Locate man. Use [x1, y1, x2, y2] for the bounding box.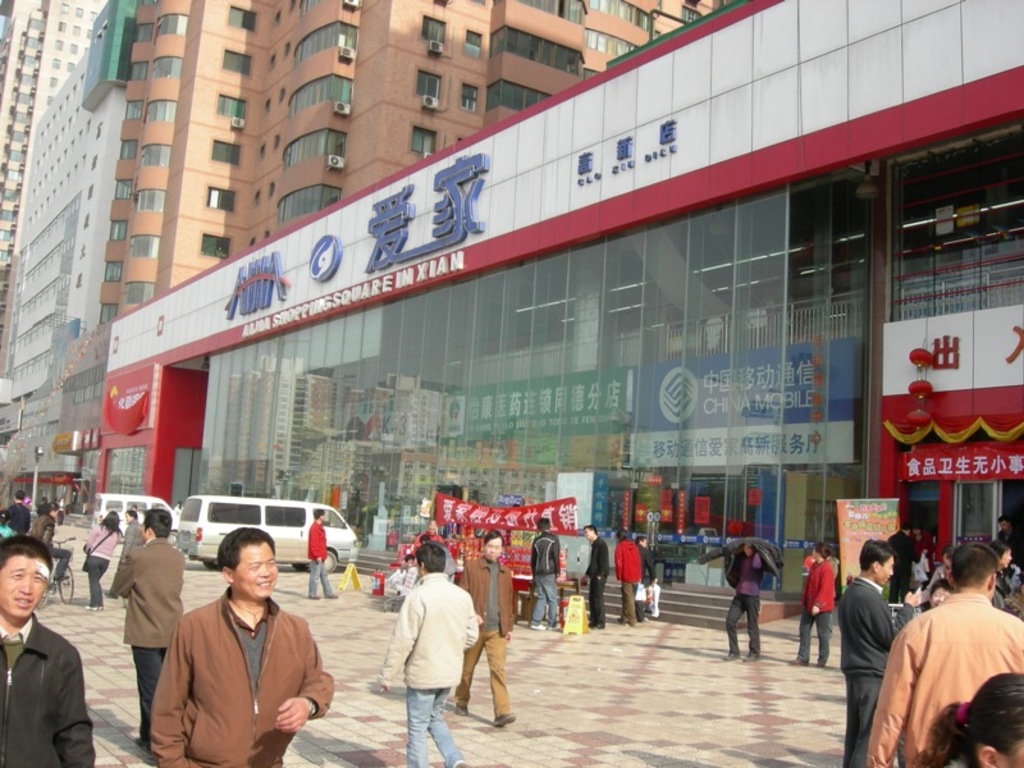
[588, 526, 613, 640].
